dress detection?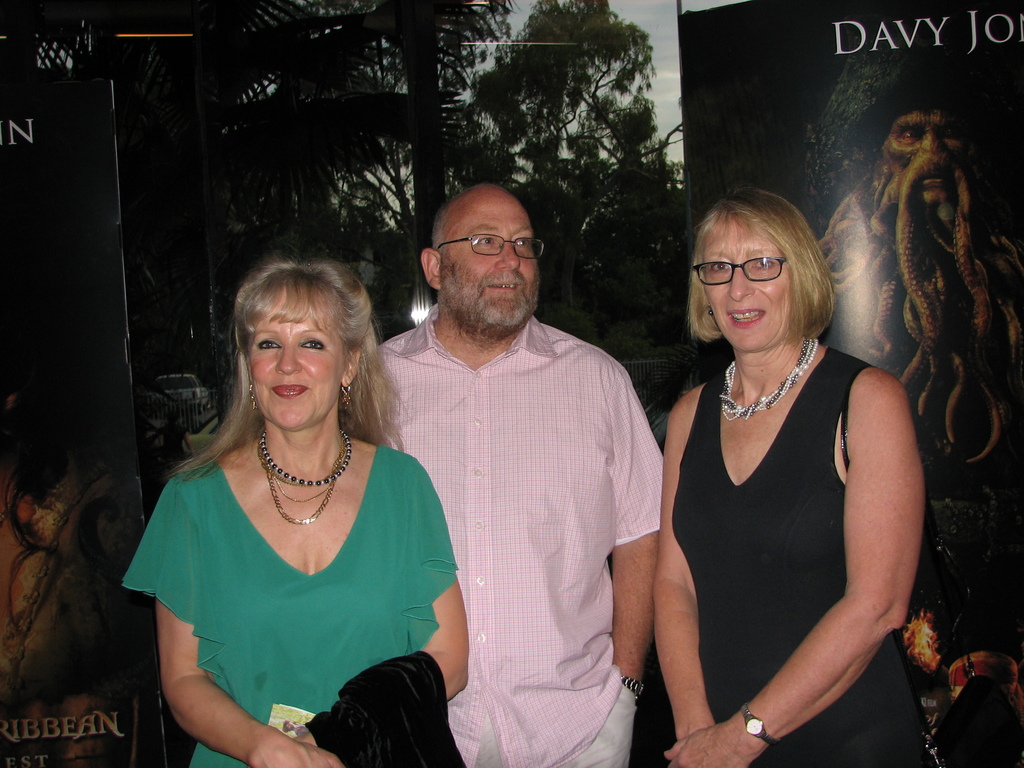
(675, 347, 926, 767)
